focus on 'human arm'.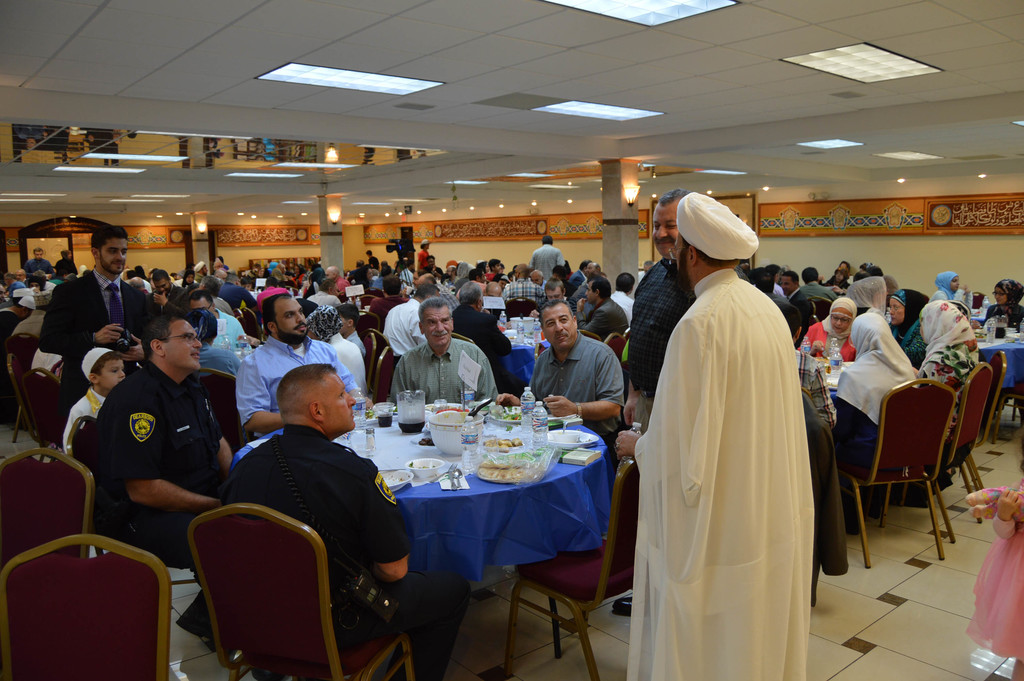
Focused at Rect(500, 283, 513, 301).
